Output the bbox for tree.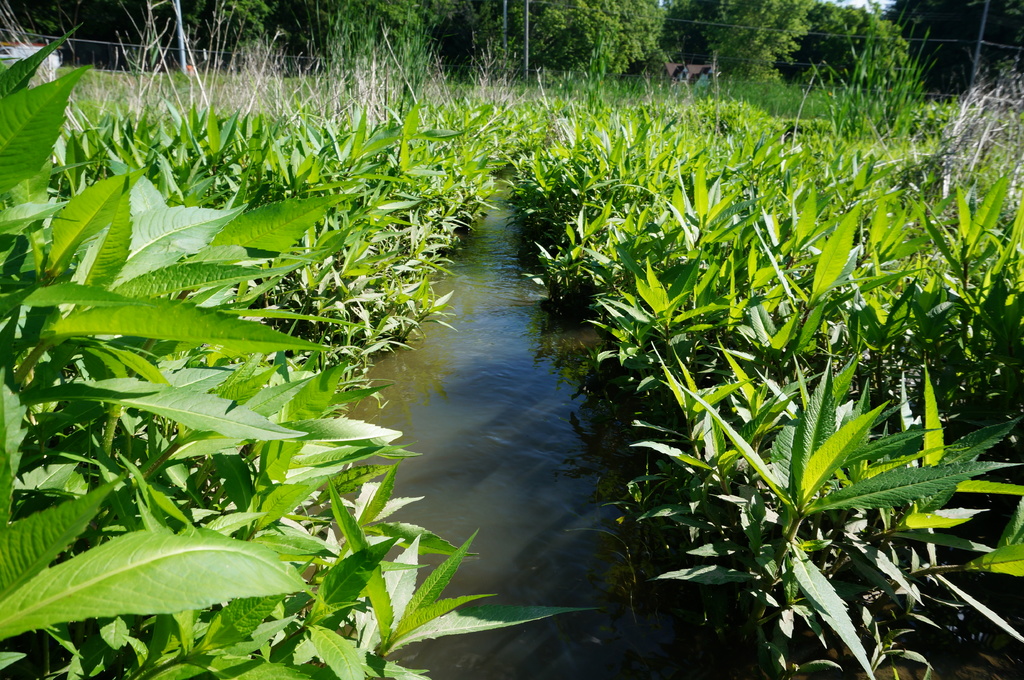
l=874, t=0, r=994, b=104.
